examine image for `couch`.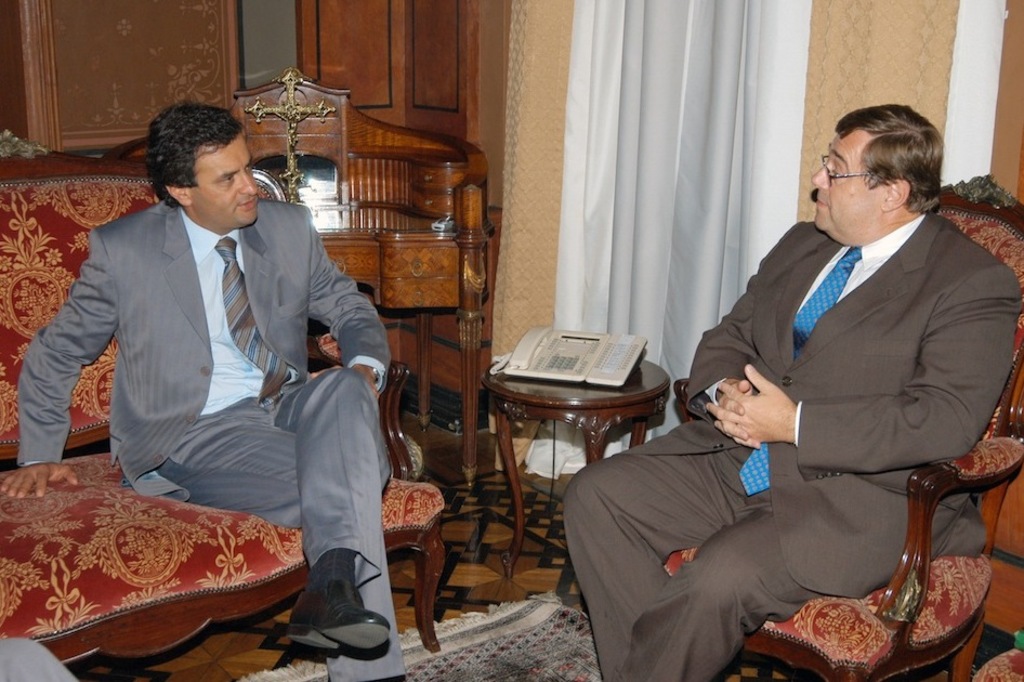
Examination result: box(11, 101, 565, 680).
